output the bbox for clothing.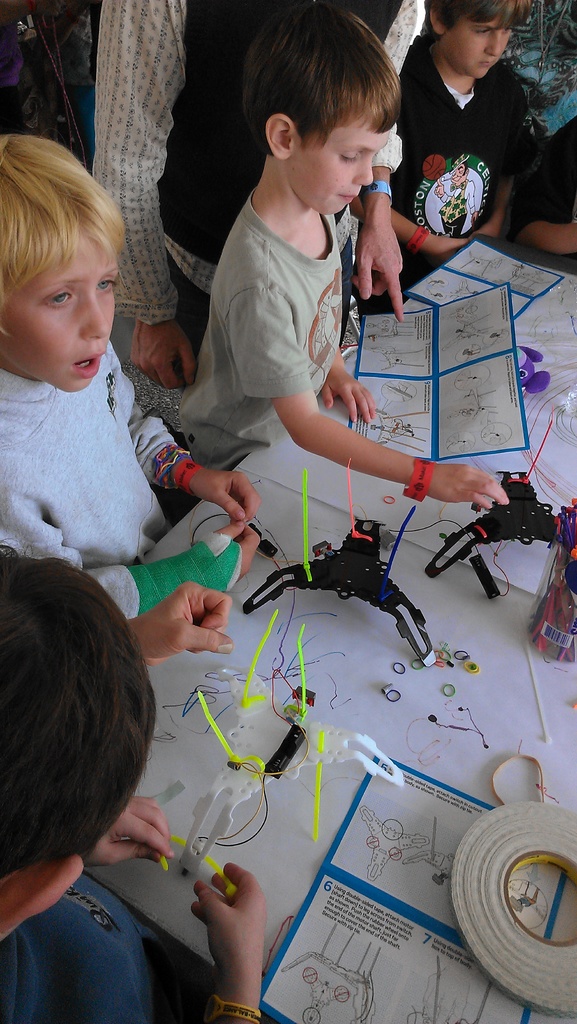
[x1=0, y1=326, x2=190, y2=610].
